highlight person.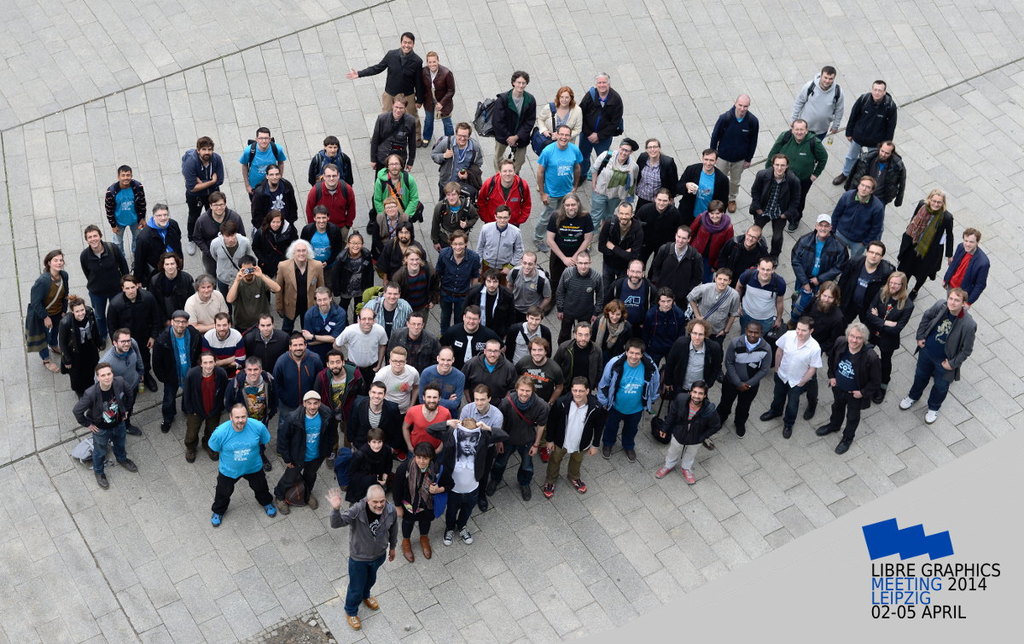
Highlighted region: <bbox>675, 146, 733, 223</bbox>.
